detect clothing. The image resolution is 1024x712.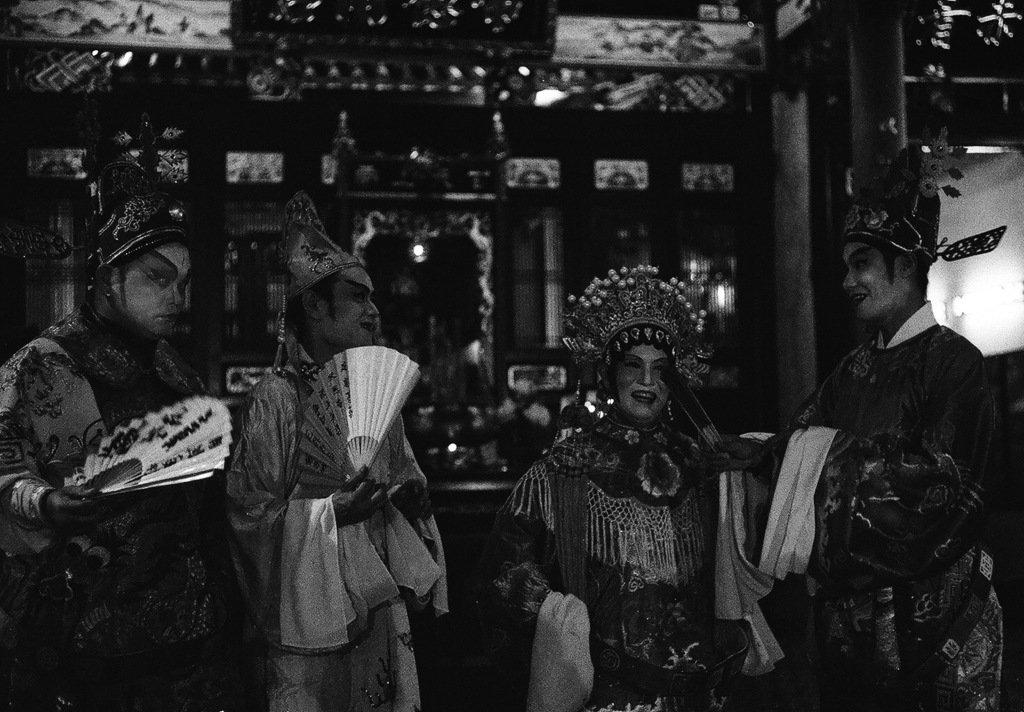
762 286 1023 711.
